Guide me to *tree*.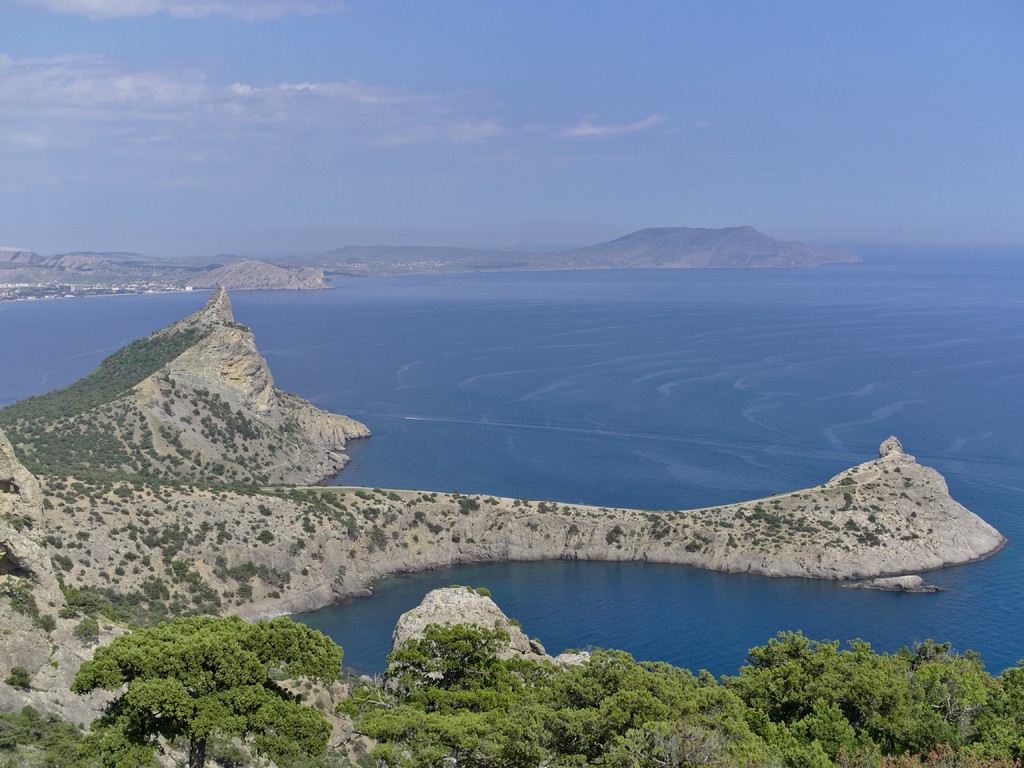
Guidance: crop(0, 577, 34, 610).
